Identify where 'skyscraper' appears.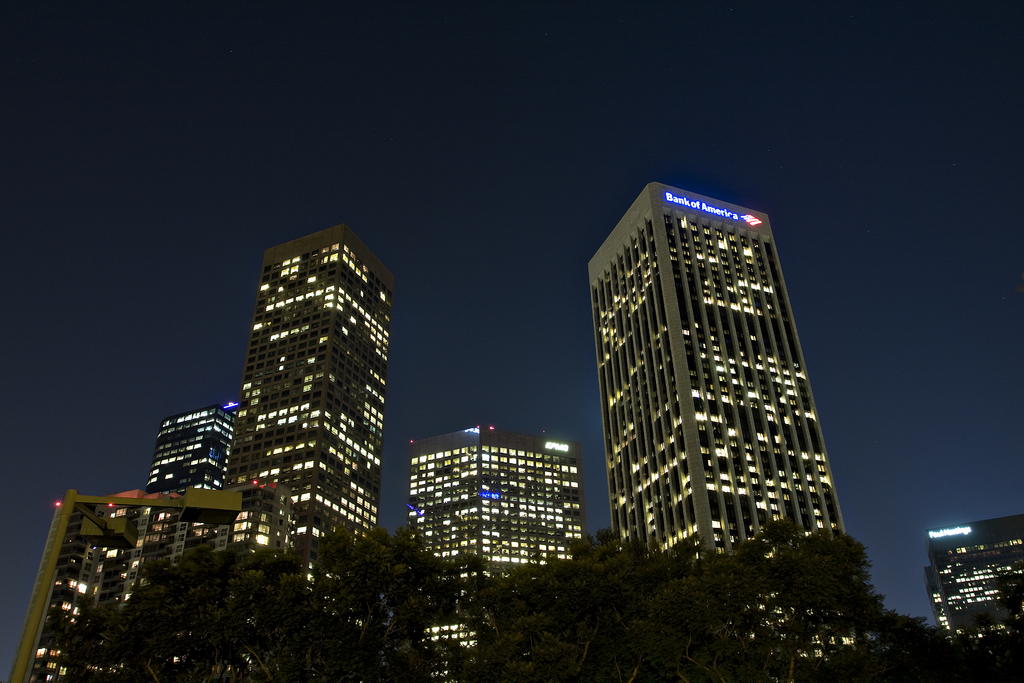
Appears at bbox=[923, 516, 1023, 682].
